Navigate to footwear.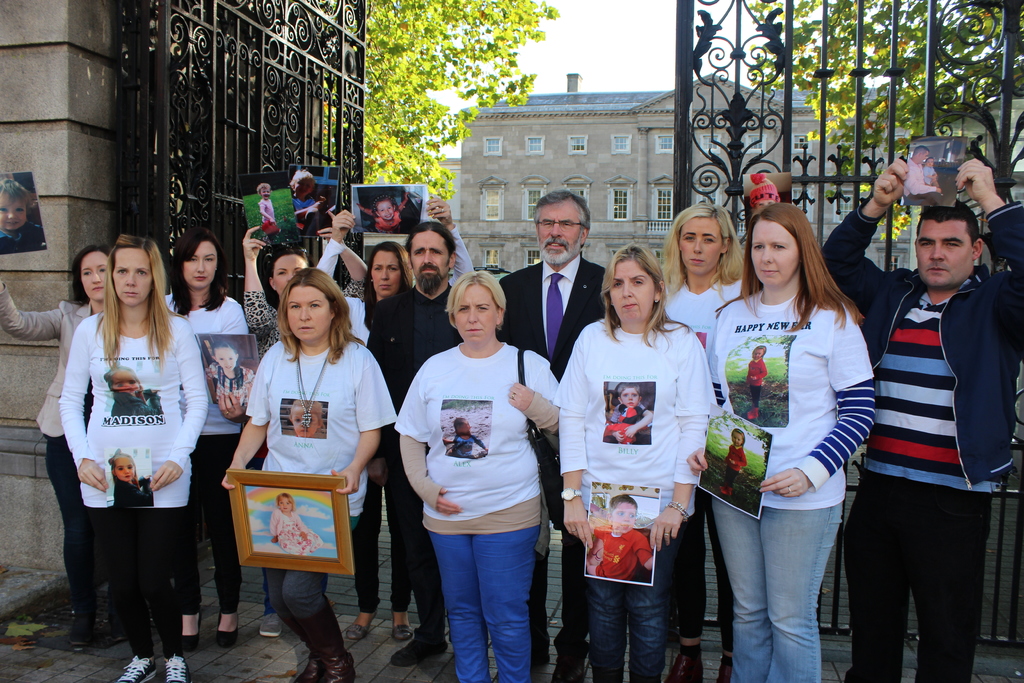
Navigation target: locate(294, 597, 356, 682).
